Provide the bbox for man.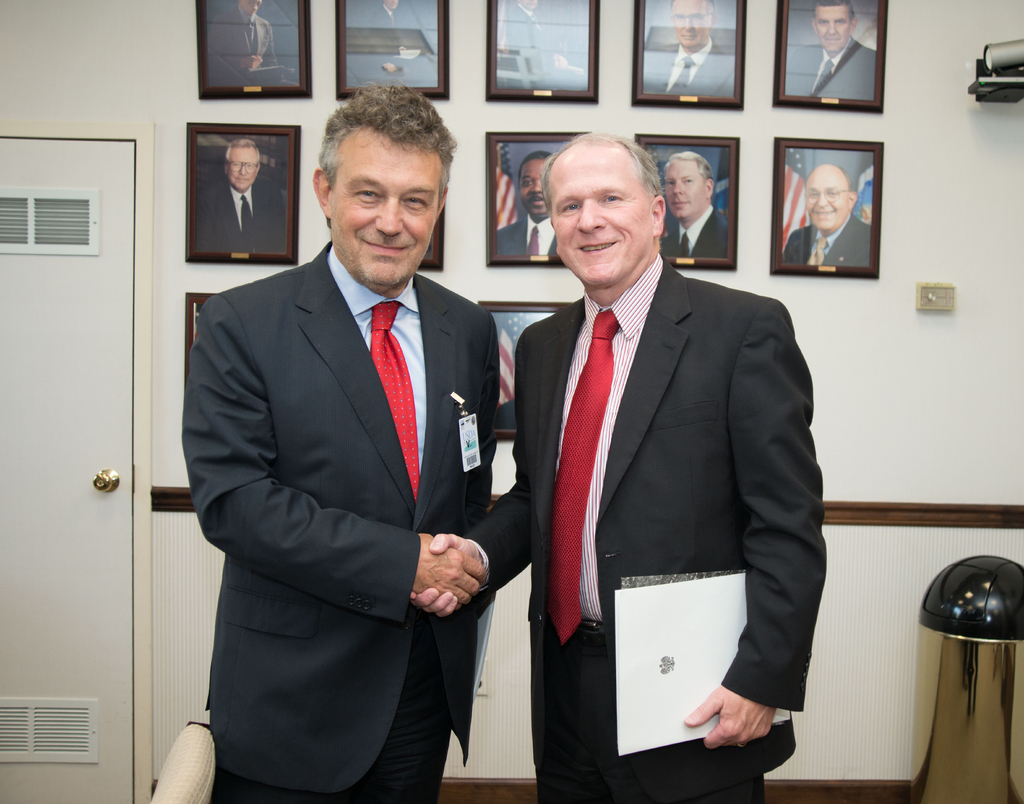
{"left": 495, "top": 156, "right": 566, "bottom": 268}.
